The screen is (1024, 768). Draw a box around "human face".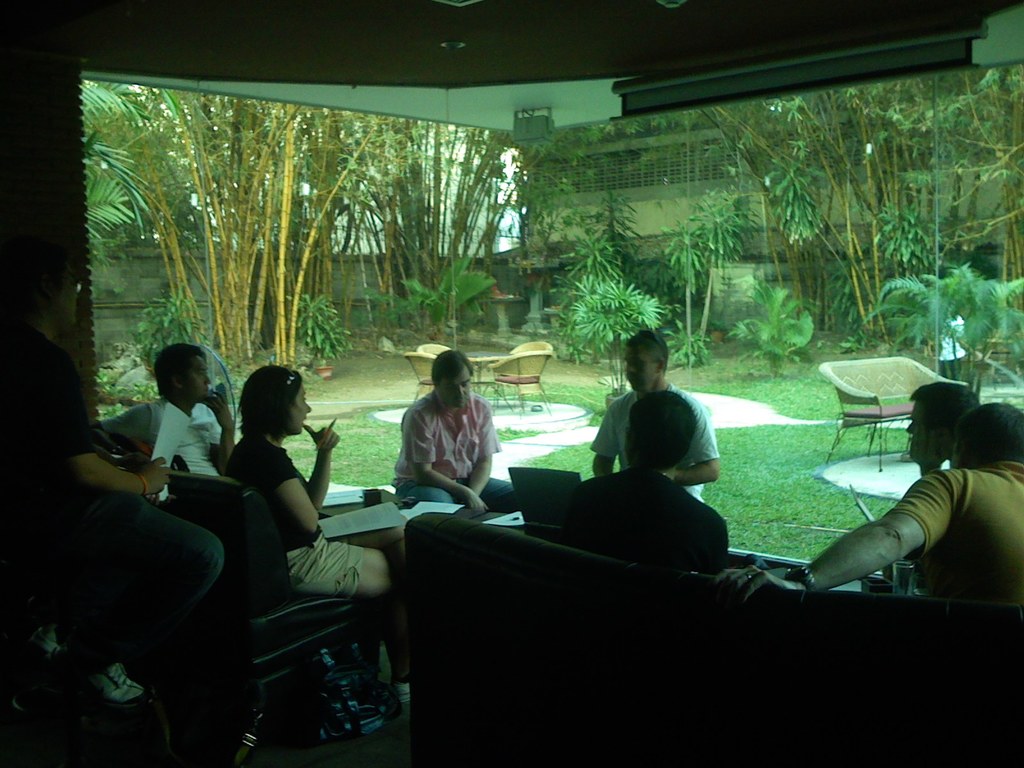
box(184, 352, 212, 406).
